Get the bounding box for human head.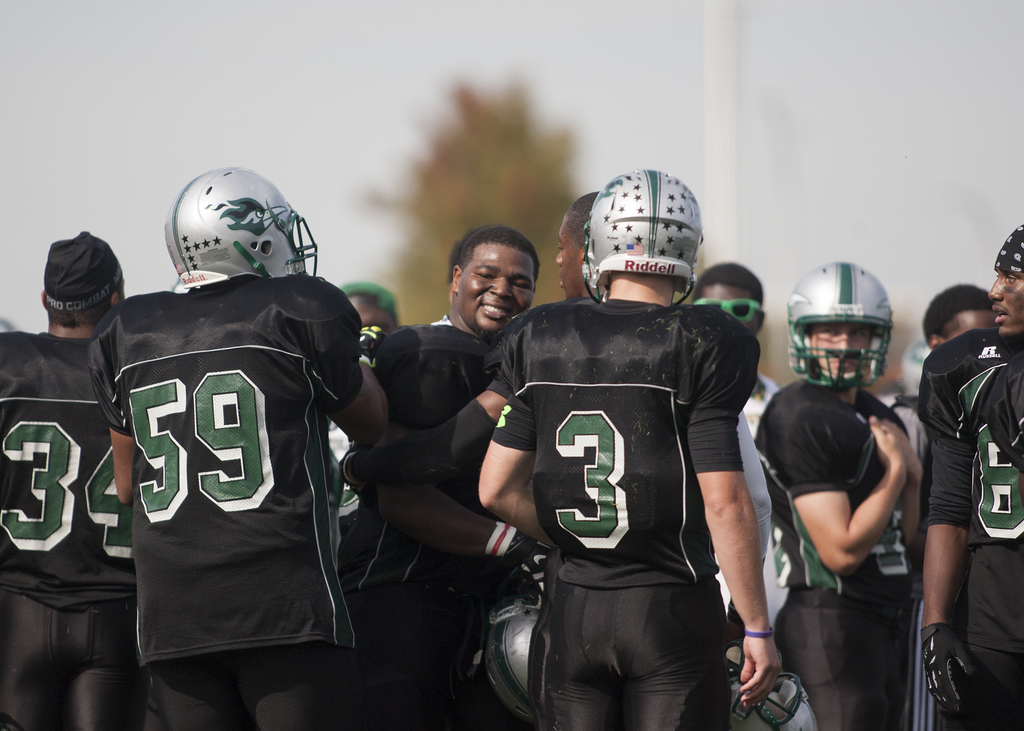
{"x1": 550, "y1": 188, "x2": 607, "y2": 306}.
